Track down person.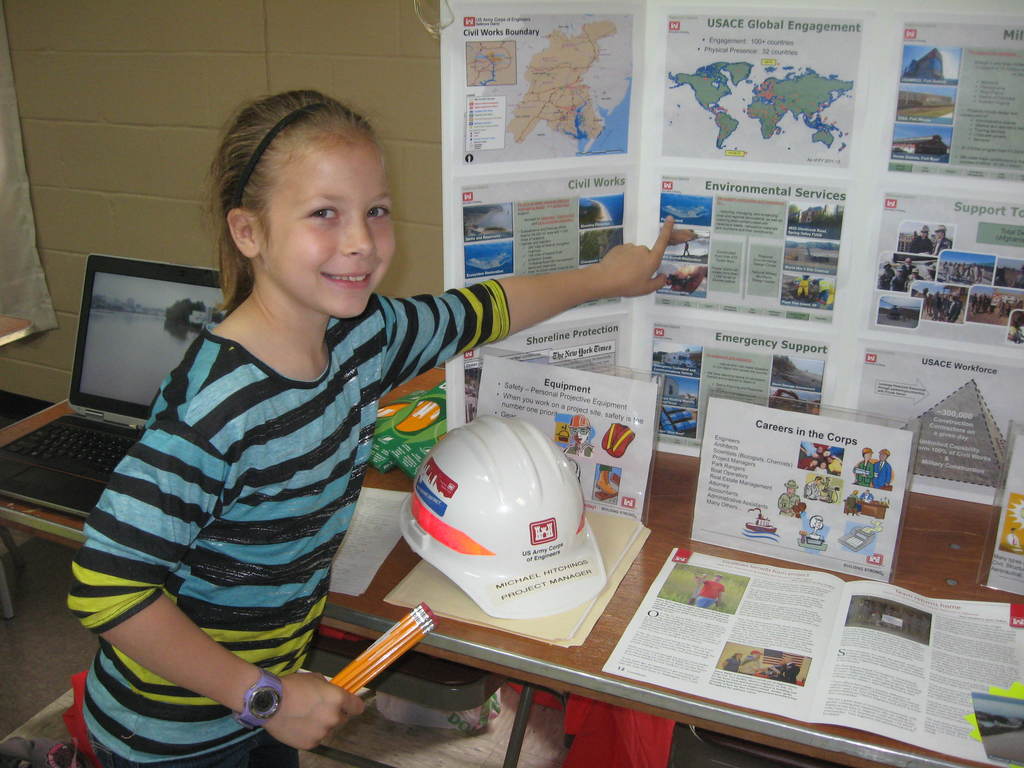
Tracked to detection(776, 480, 801, 513).
